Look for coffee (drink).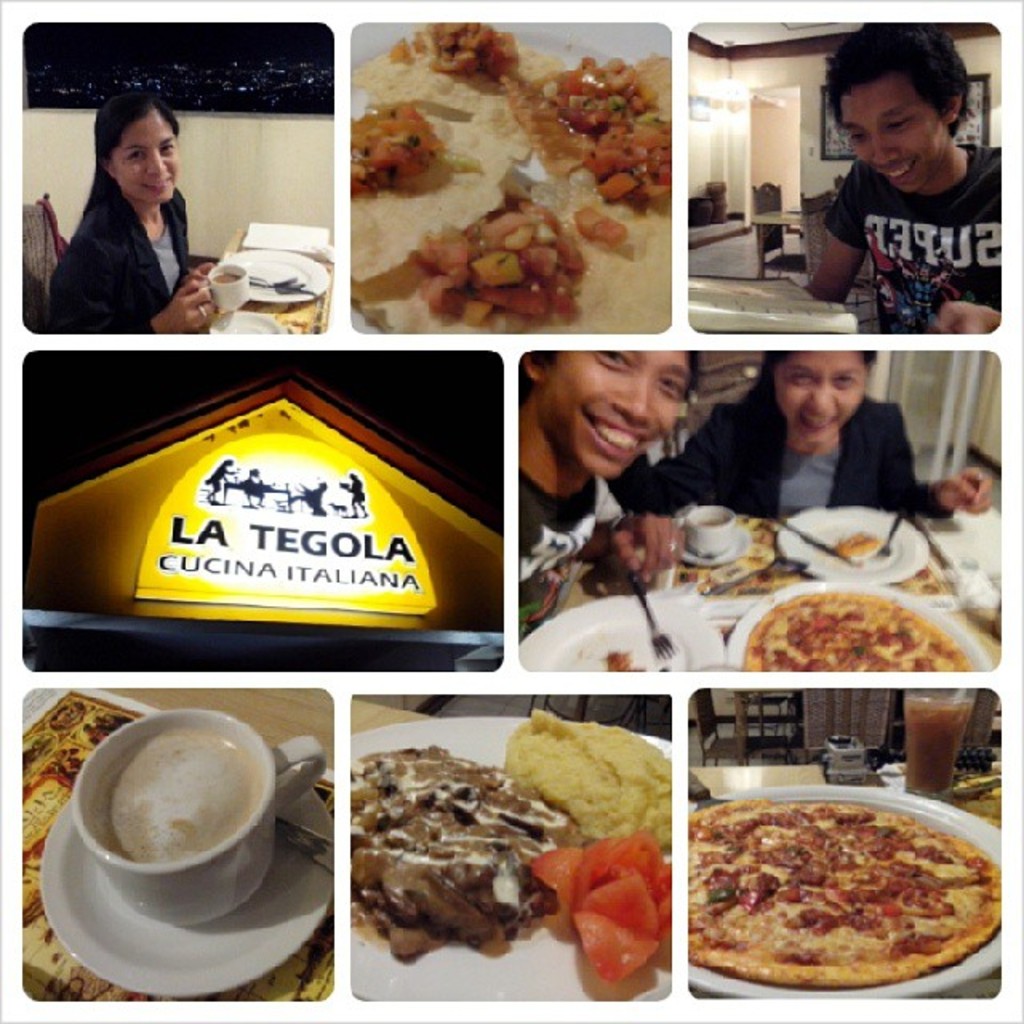
Found: {"left": 86, "top": 723, "right": 269, "bottom": 867}.
